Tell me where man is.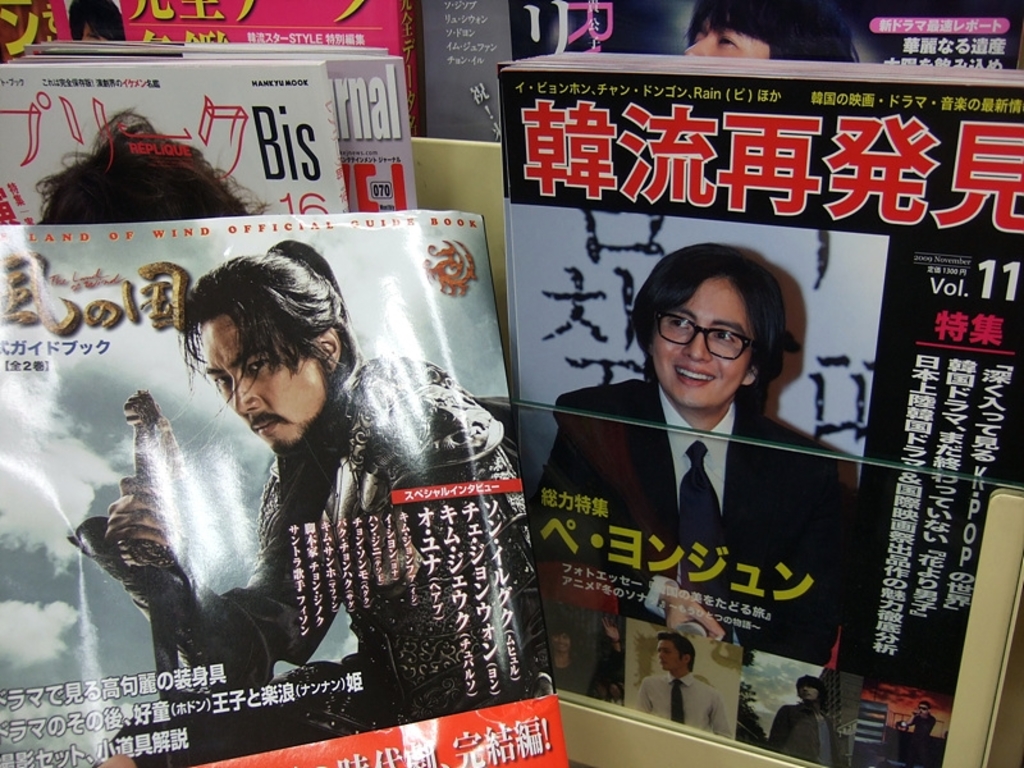
man is at {"left": 86, "top": 253, "right": 492, "bottom": 663}.
